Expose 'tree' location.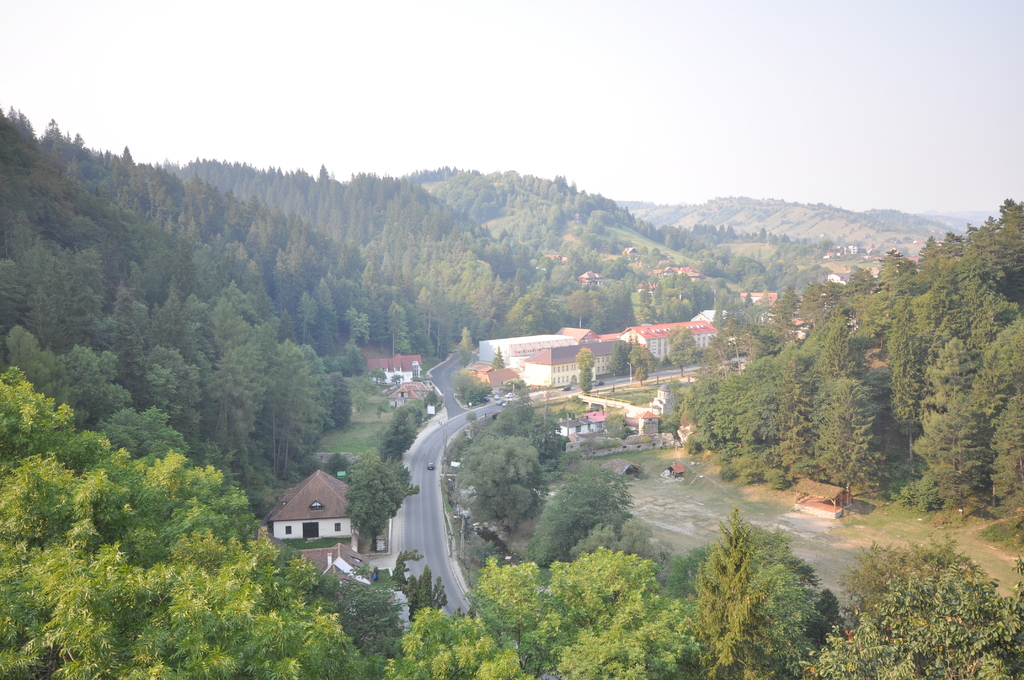
Exposed at {"left": 808, "top": 305, "right": 861, "bottom": 386}.
